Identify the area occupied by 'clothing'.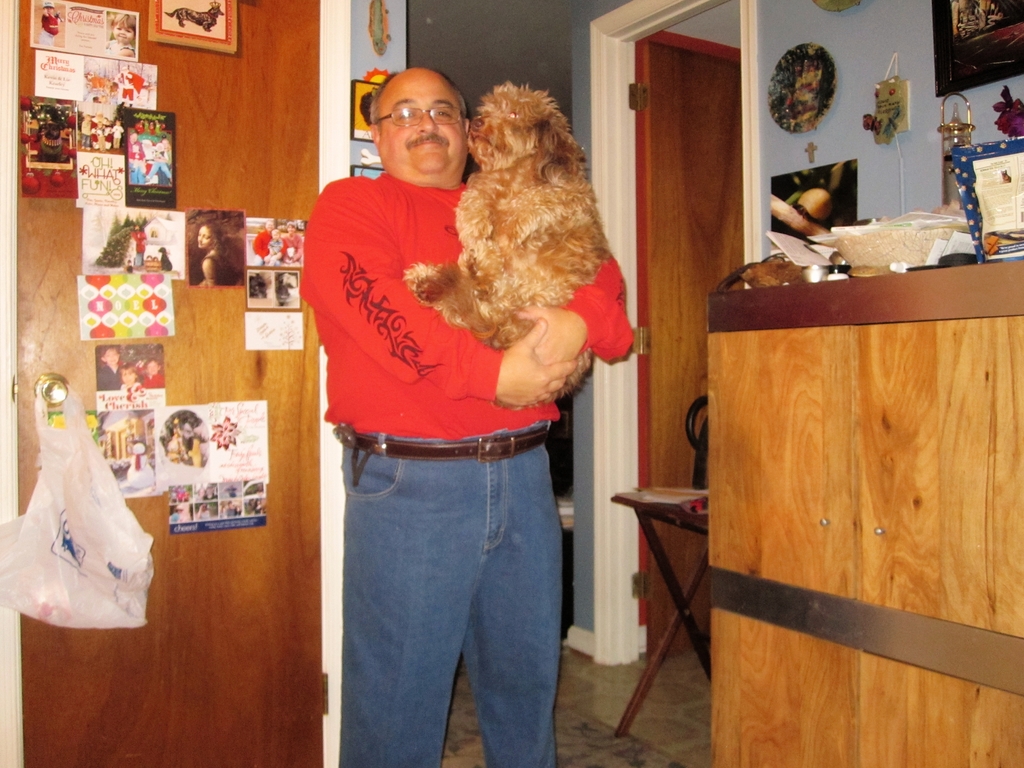
Area: box=[169, 510, 179, 523].
